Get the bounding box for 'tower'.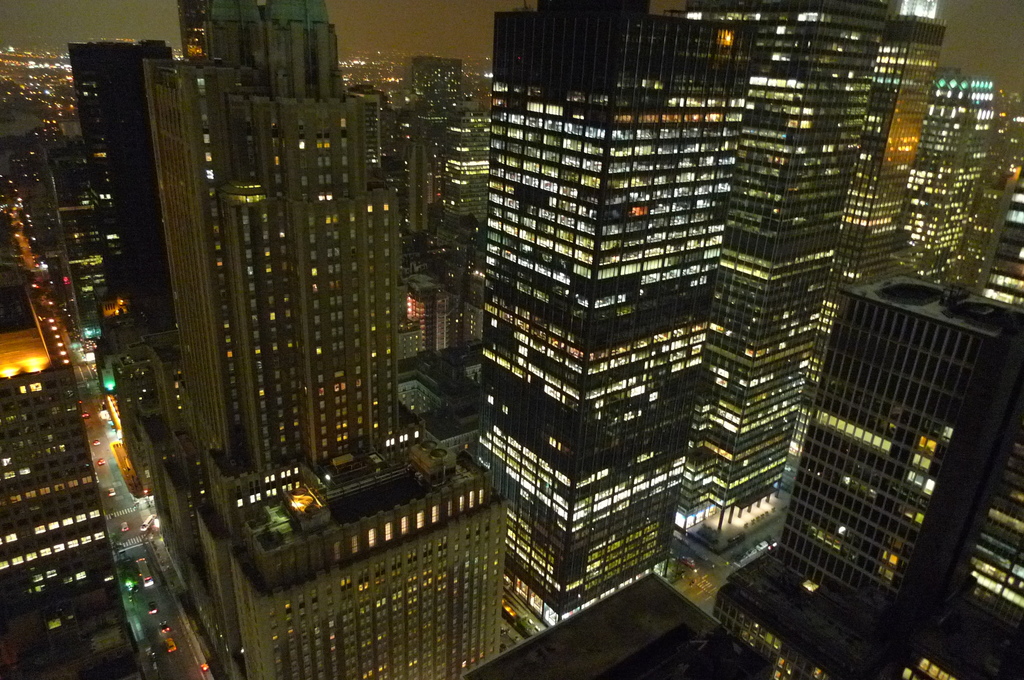
select_region(141, 0, 404, 470).
